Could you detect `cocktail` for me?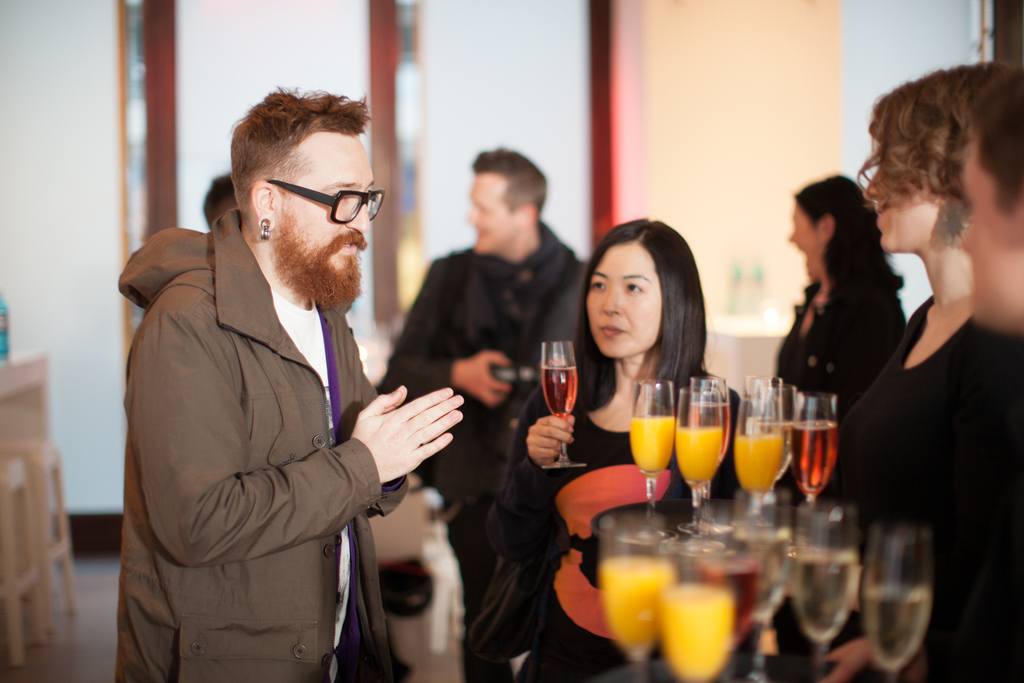
Detection result: rect(733, 378, 784, 511).
